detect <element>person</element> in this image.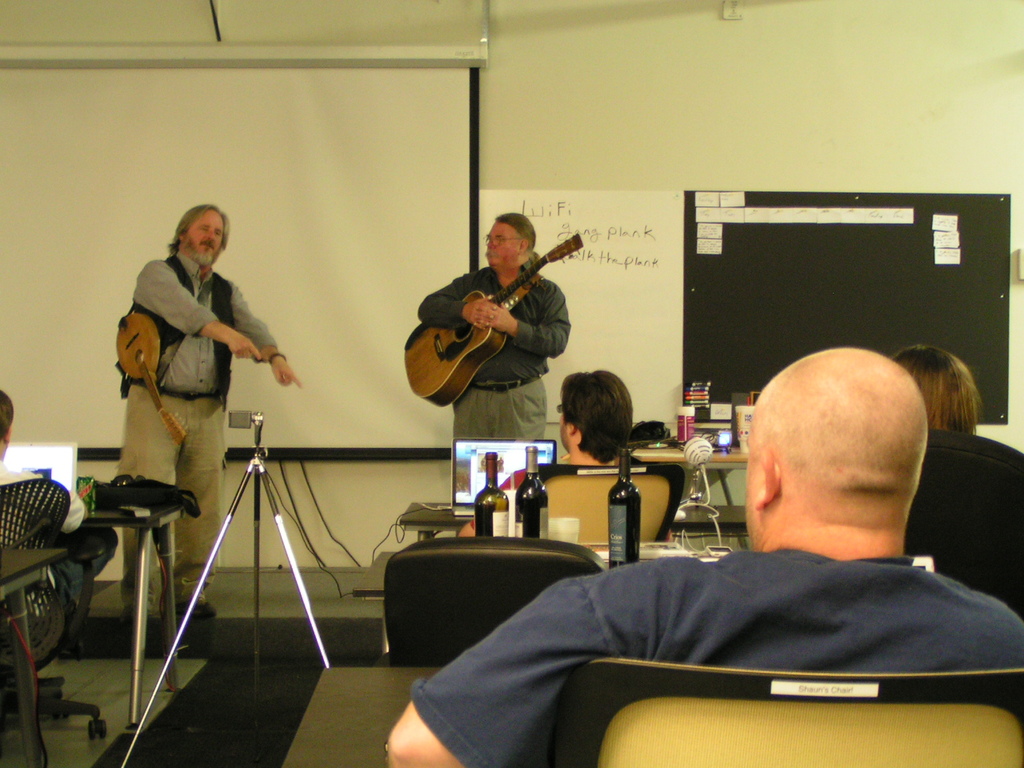
Detection: crop(98, 191, 244, 533).
